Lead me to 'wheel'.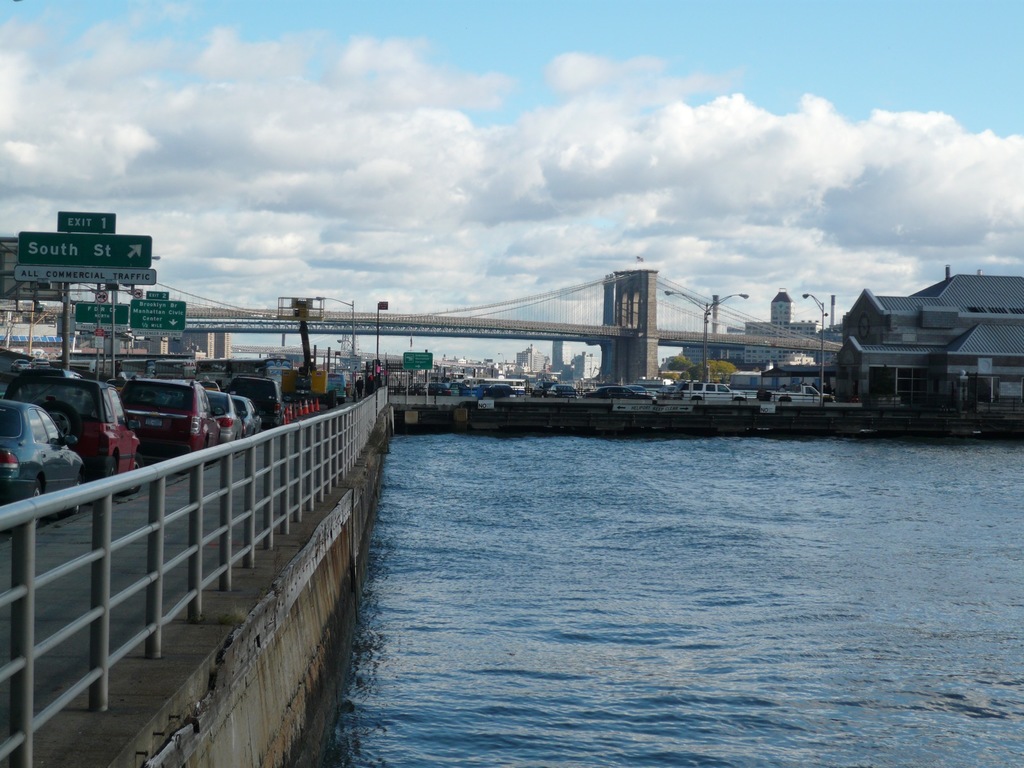
Lead to <bbox>65, 477, 78, 514</bbox>.
